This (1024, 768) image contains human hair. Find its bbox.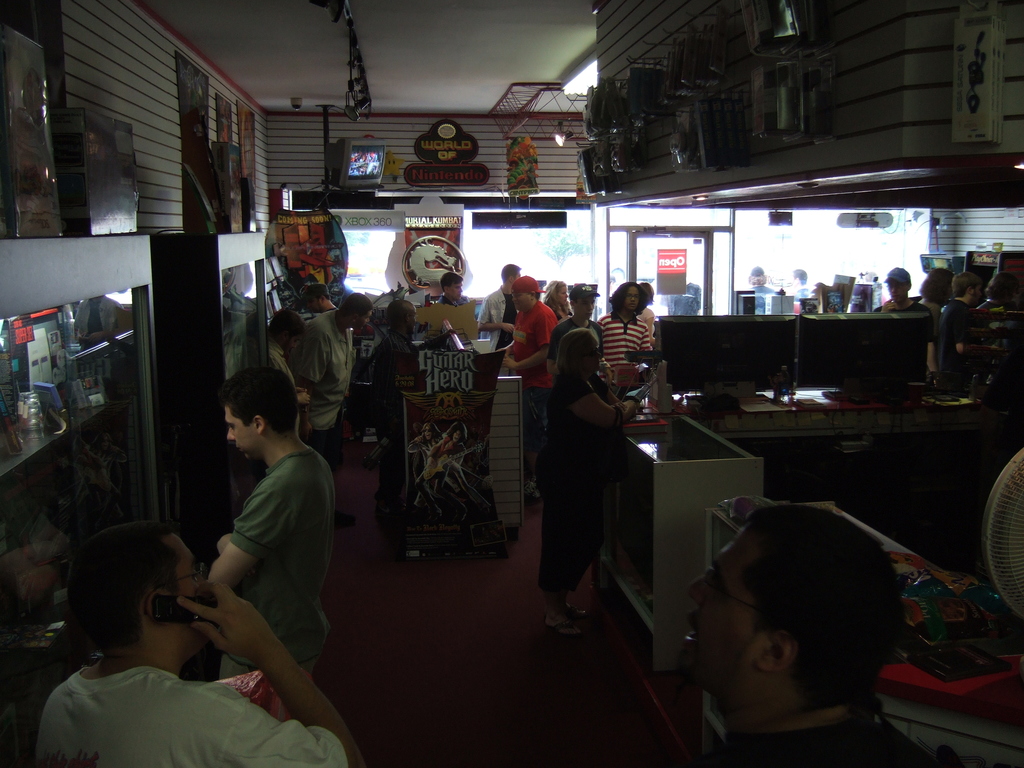
920:269:952:300.
